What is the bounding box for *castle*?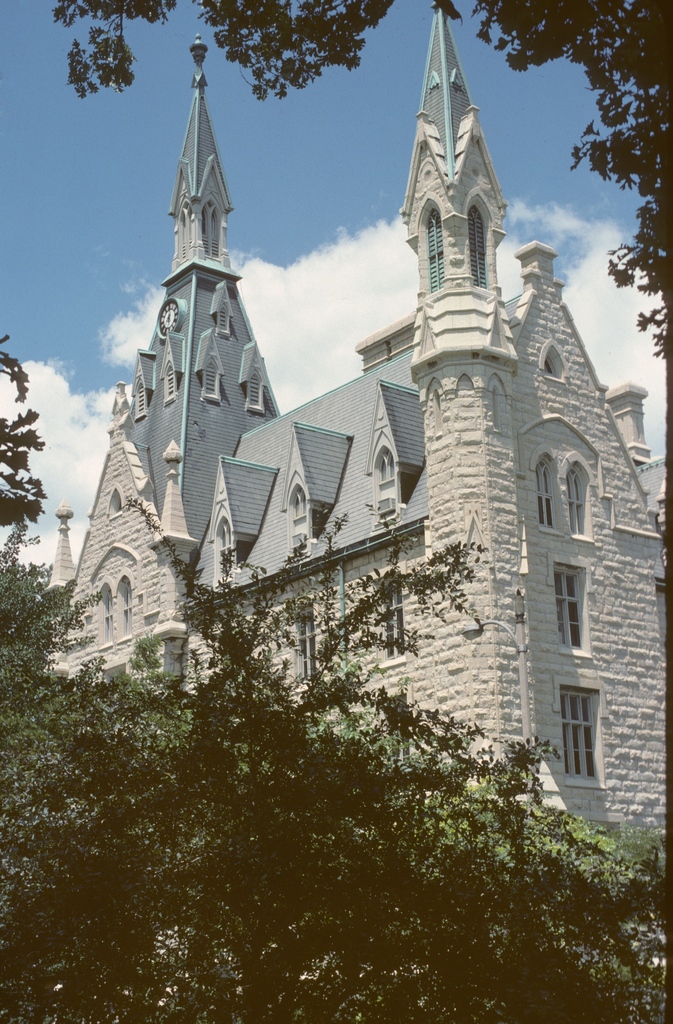
<region>83, 0, 633, 930</region>.
